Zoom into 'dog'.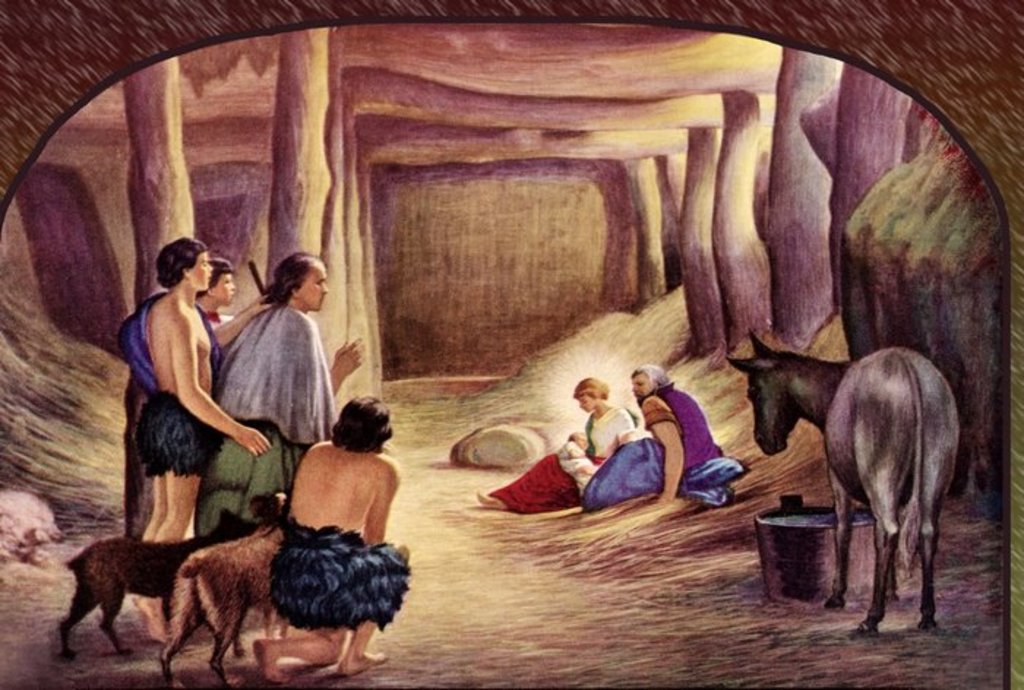
Zoom target: [152, 506, 278, 689].
